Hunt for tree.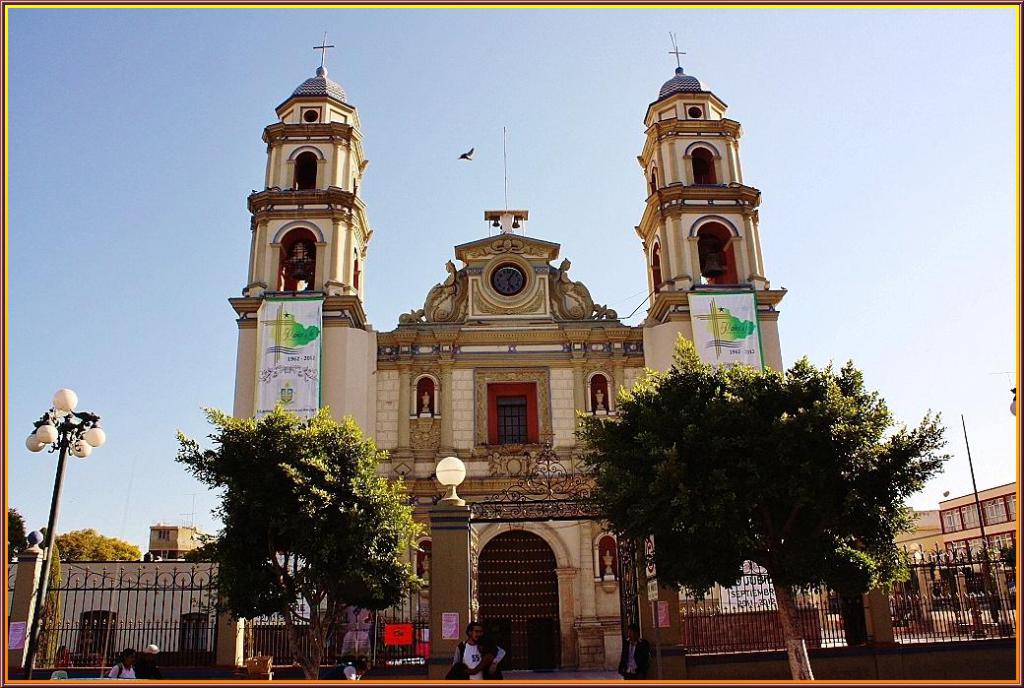
Hunted down at l=57, t=521, r=144, b=567.
